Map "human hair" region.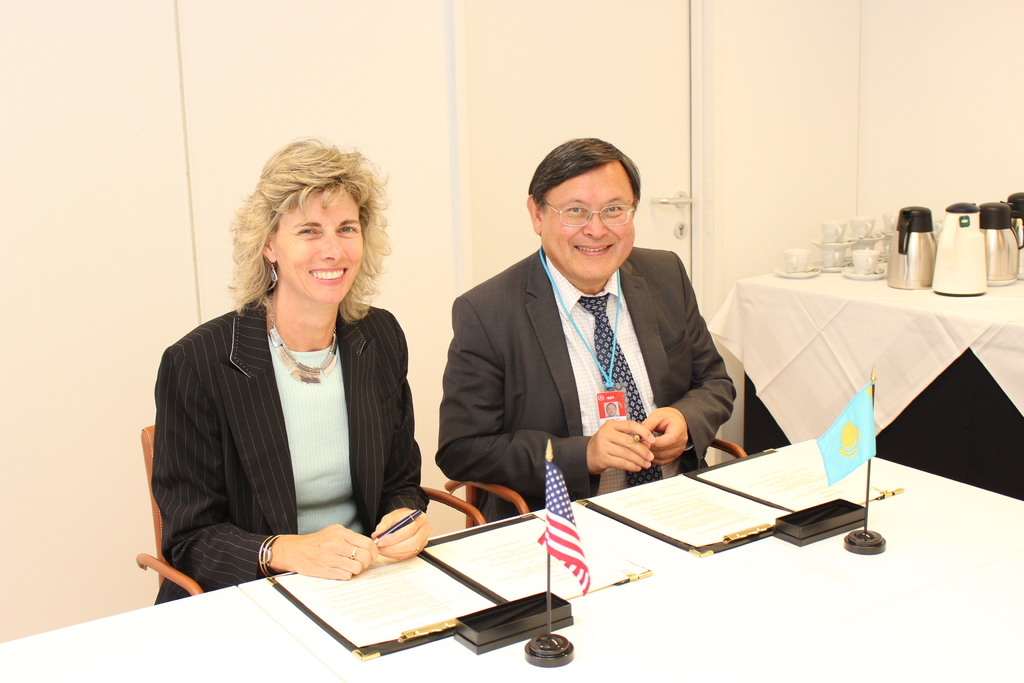
Mapped to region(225, 135, 392, 326).
